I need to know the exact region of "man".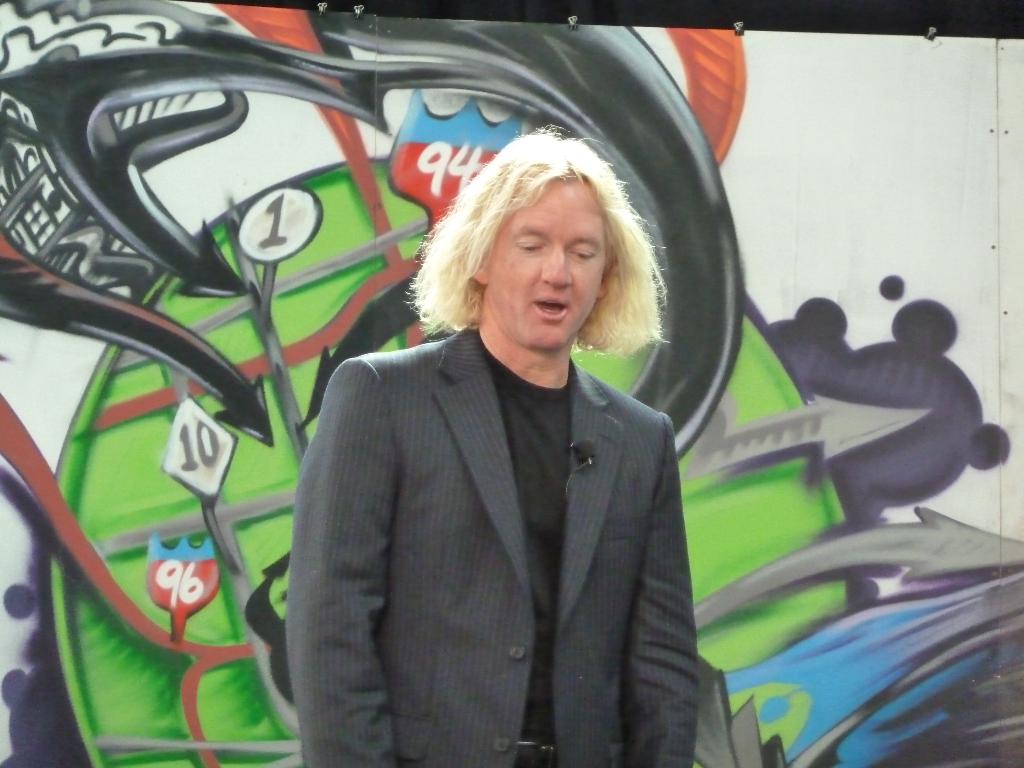
Region: <region>185, 80, 735, 732</region>.
